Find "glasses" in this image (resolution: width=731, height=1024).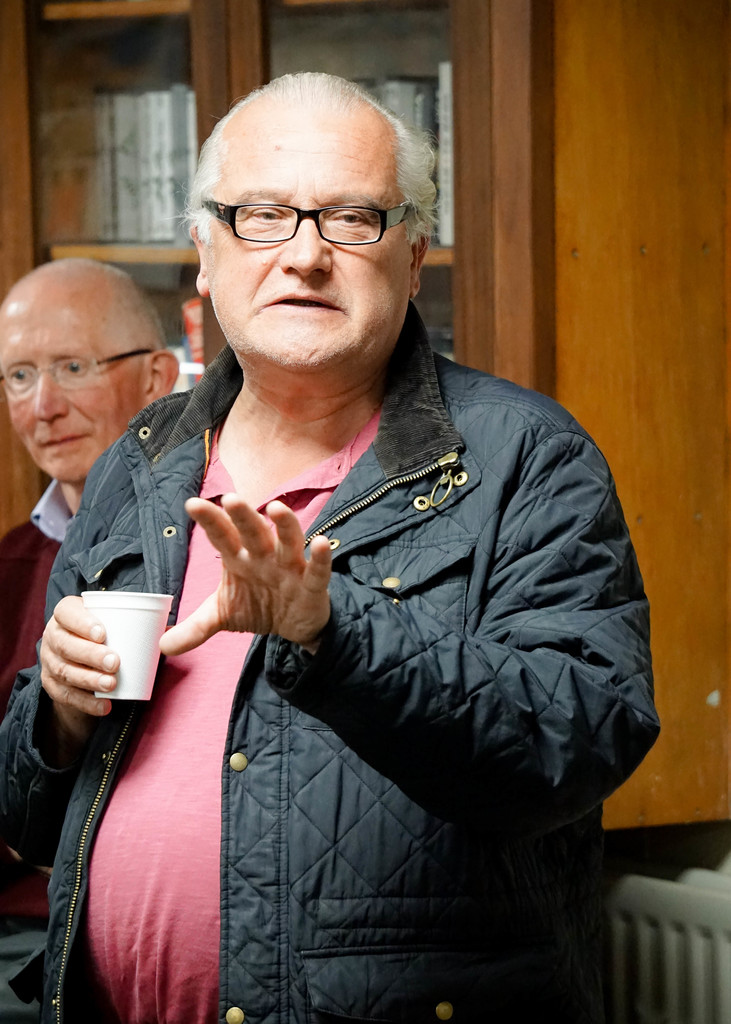
<box>0,352,153,394</box>.
